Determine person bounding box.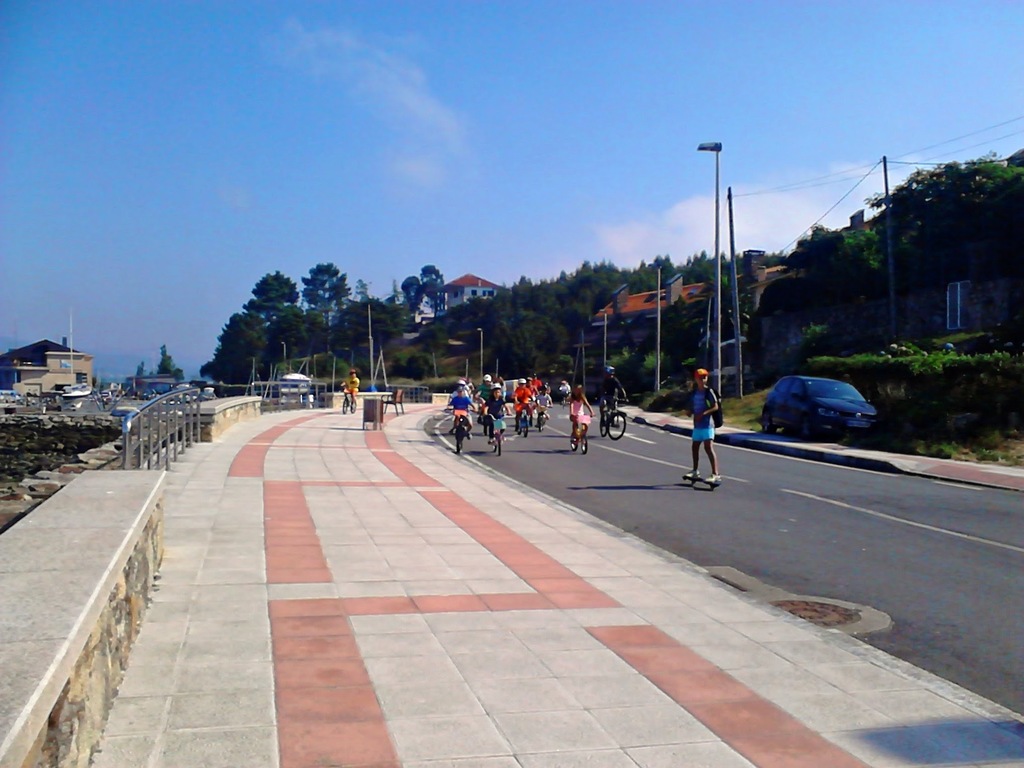
Determined: left=445, top=373, right=634, bottom=451.
